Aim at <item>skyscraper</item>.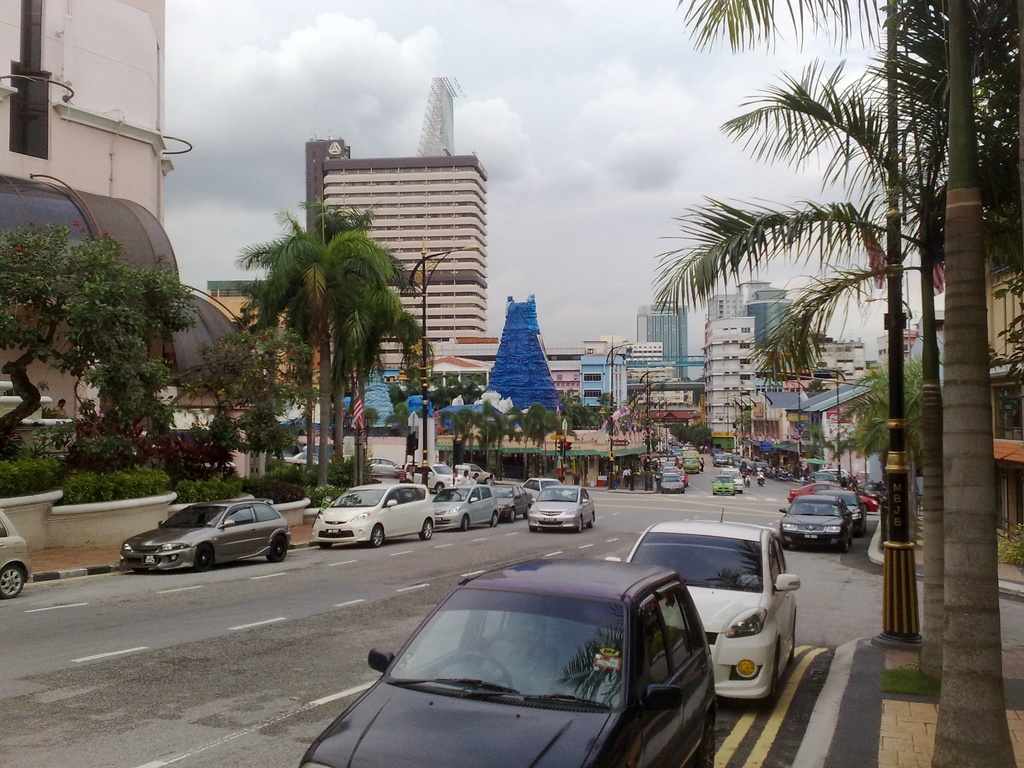
Aimed at left=406, top=69, right=458, bottom=162.
